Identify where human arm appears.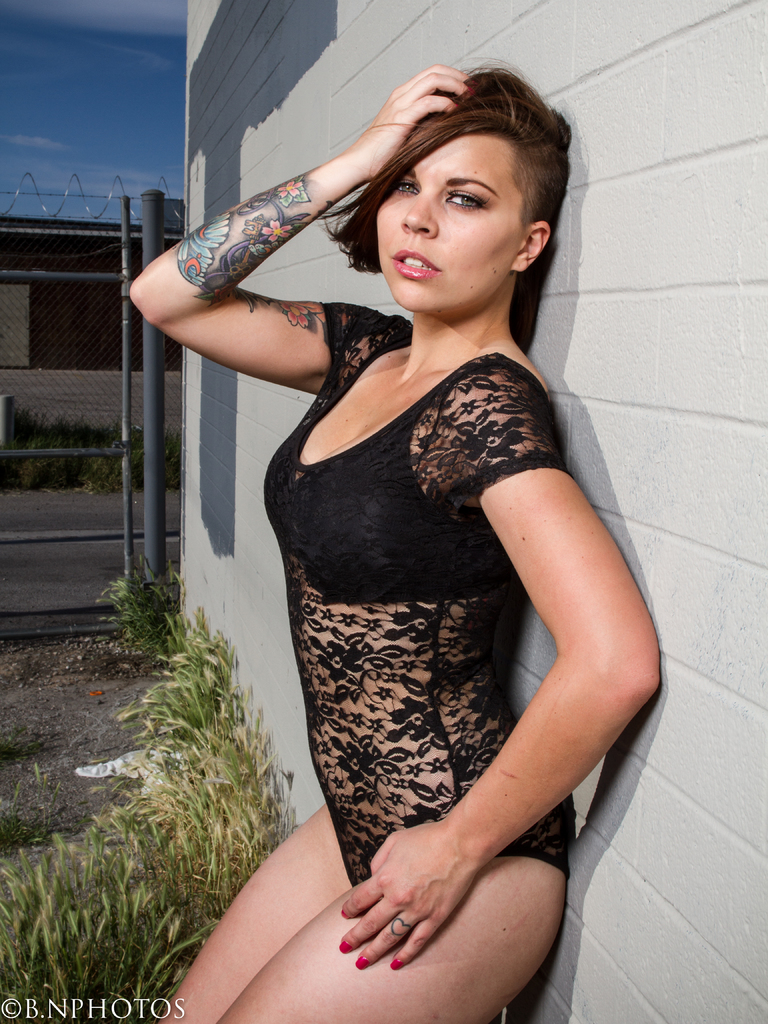
Appears at [left=337, top=379, right=659, bottom=976].
